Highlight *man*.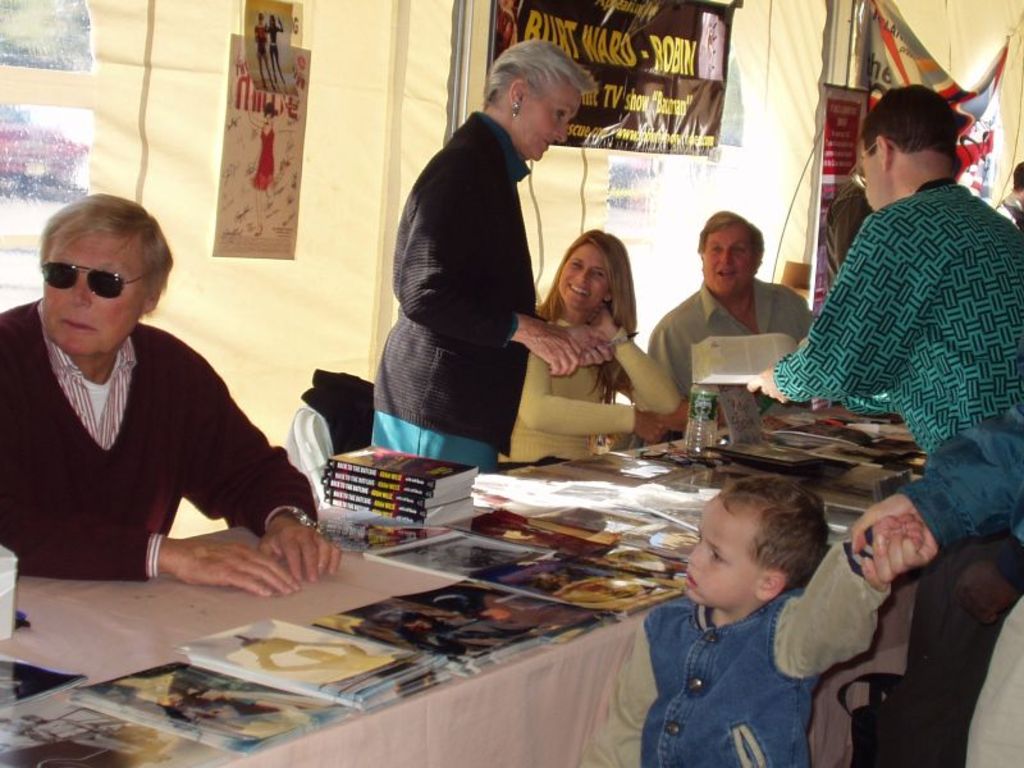
Highlighted region: l=640, t=206, r=820, b=448.
